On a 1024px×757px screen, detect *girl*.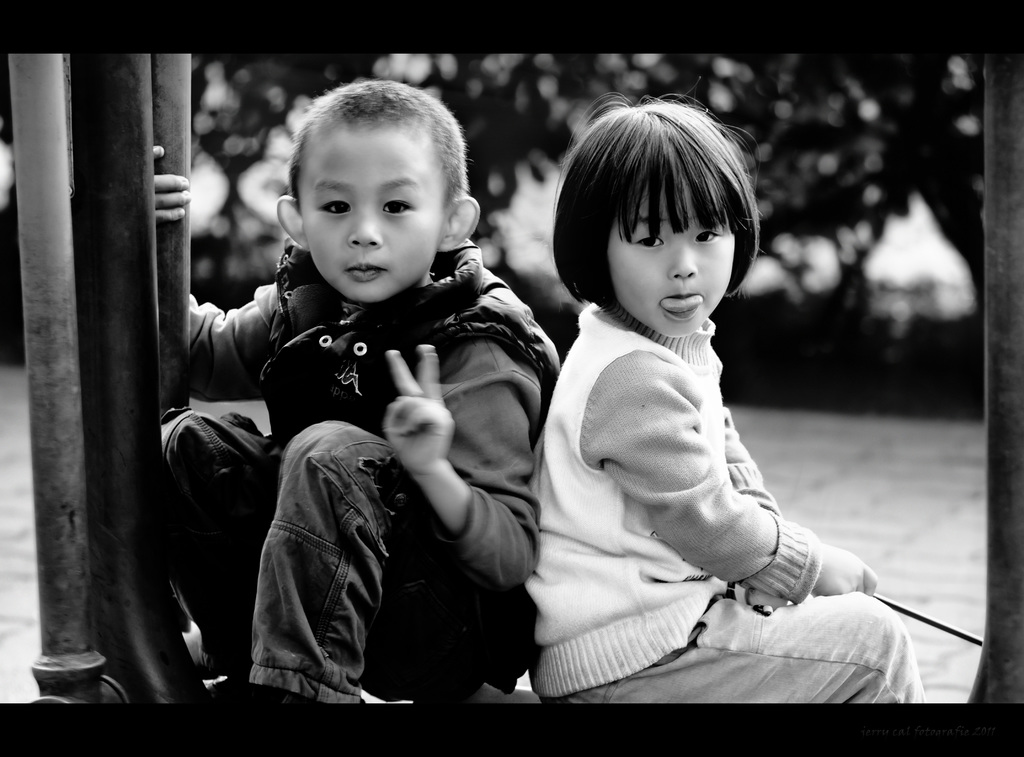
[496,74,906,711].
